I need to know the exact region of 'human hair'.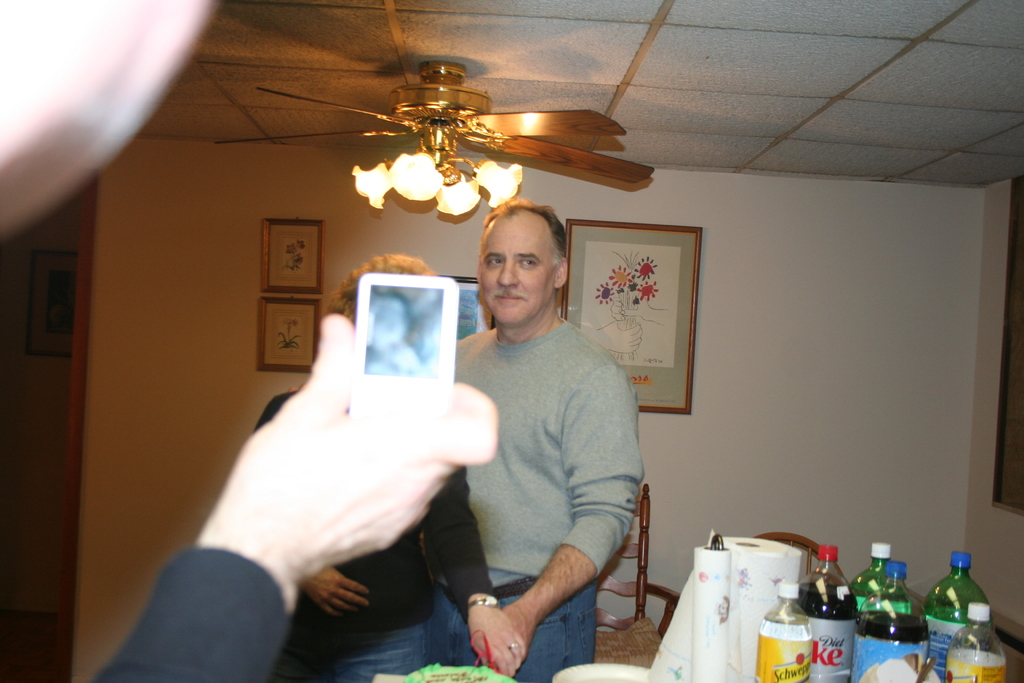
Region: x1=472, y1=197, x2=568, y2=270.
